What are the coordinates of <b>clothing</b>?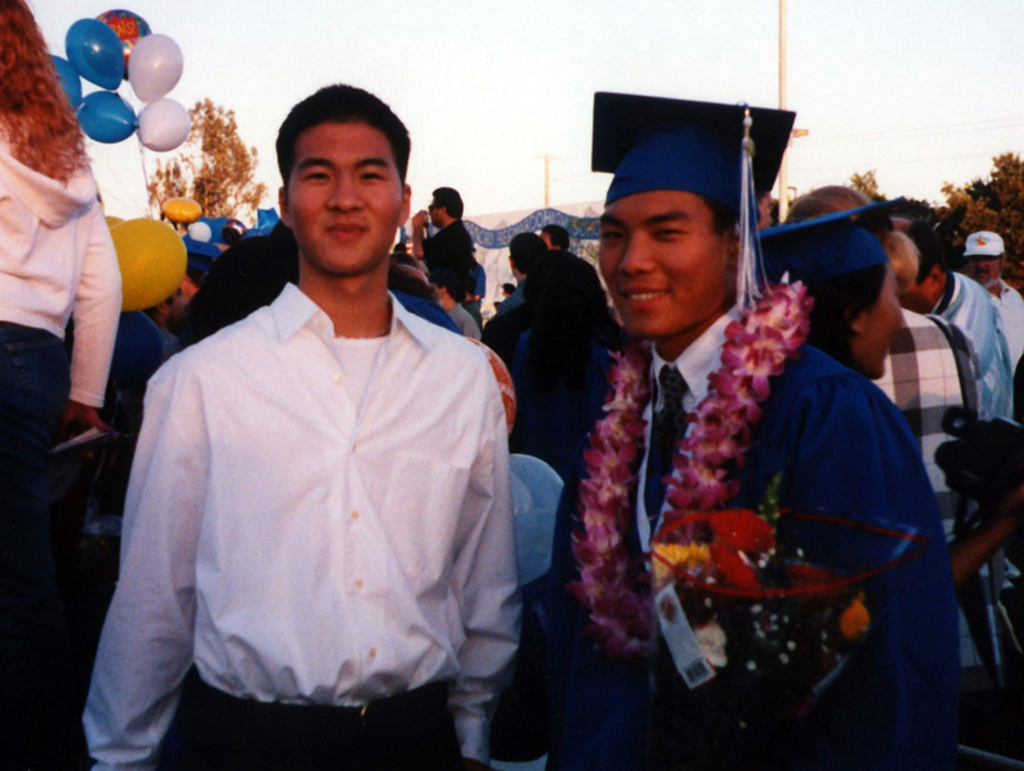
detection(977, 277, 1020, 384).
